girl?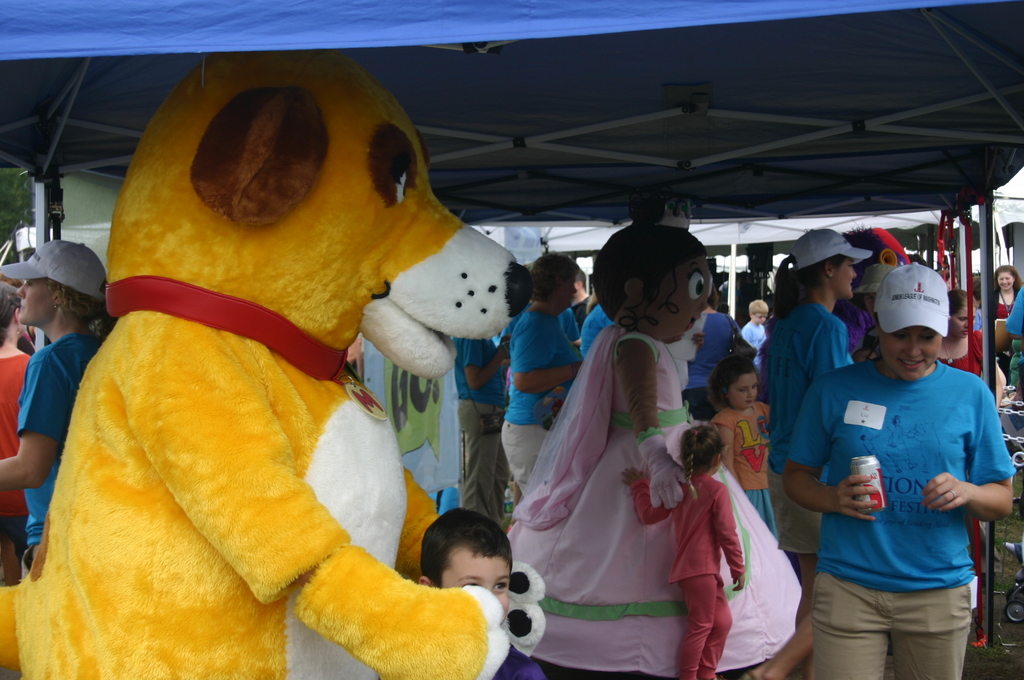
locate(505, 200, 804, 679)
